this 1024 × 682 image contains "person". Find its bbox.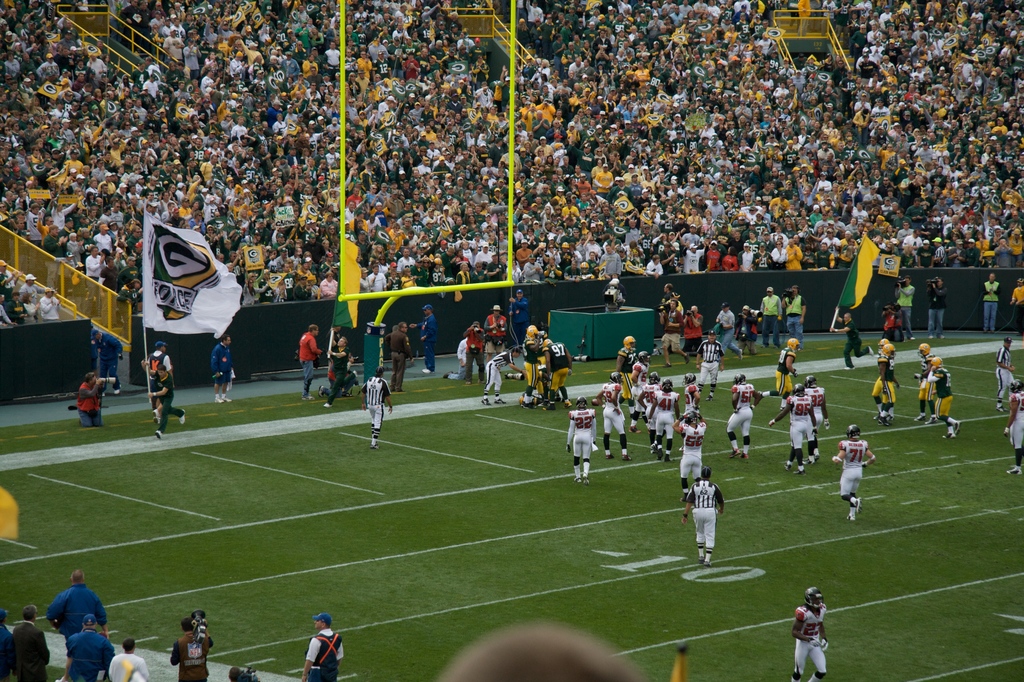
region(820, 165, 829, 193).
